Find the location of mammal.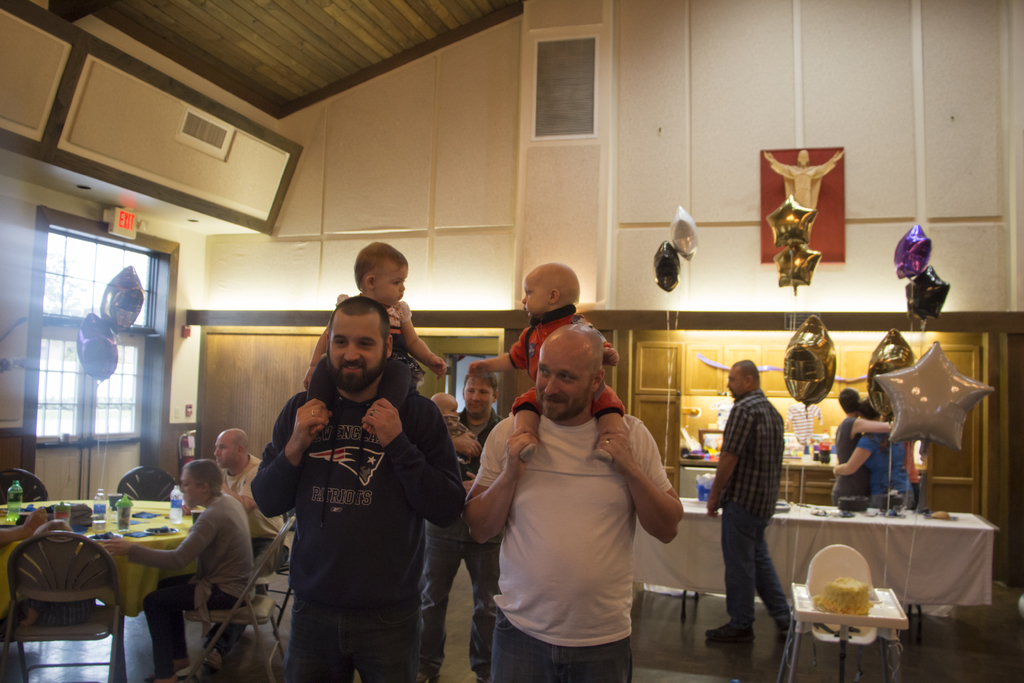
Location: bbox=[828, 389, 899, 507].
